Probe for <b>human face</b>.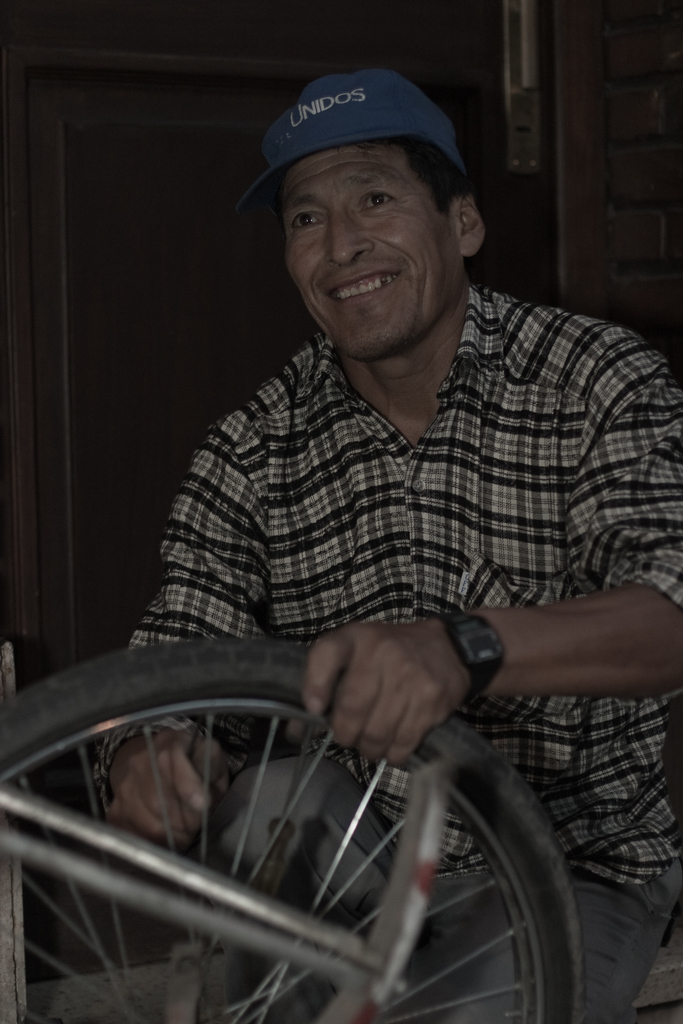
Probe result: select_region(289, 147, 463, 357).
